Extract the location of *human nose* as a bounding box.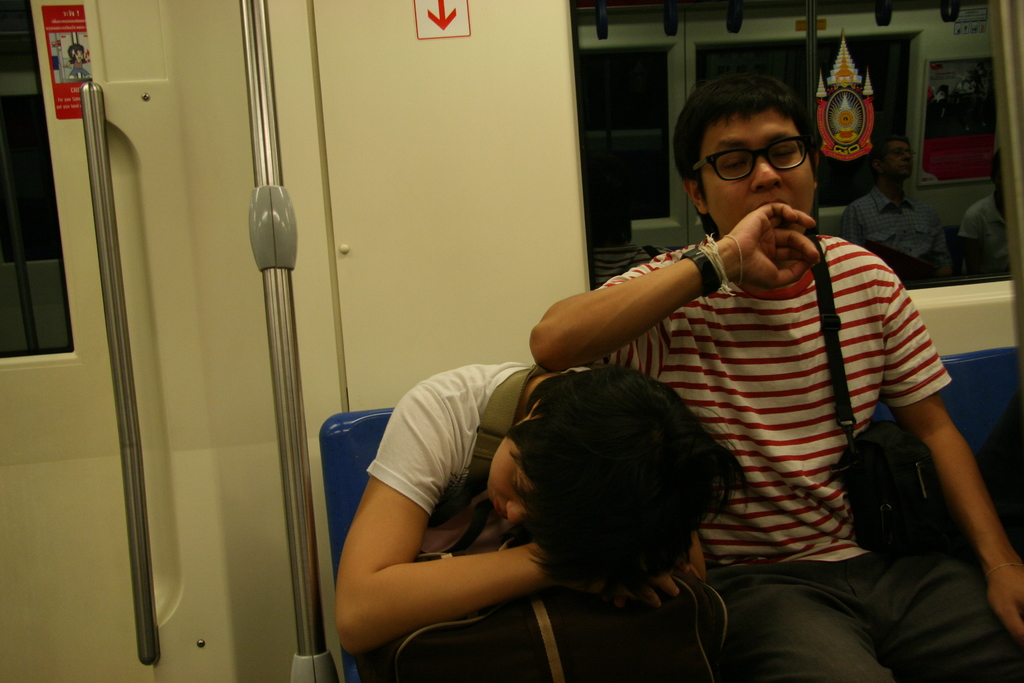
<region>904, 149, 910, 162</region>.
